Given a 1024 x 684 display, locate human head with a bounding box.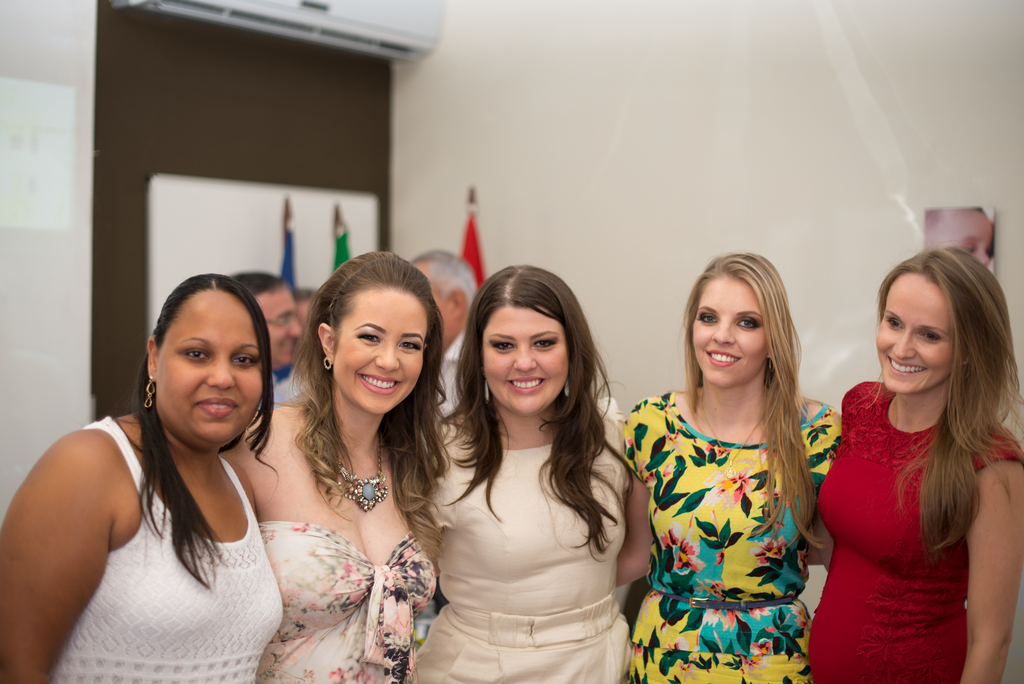
Located: <box>232,270,300,377</box>.
